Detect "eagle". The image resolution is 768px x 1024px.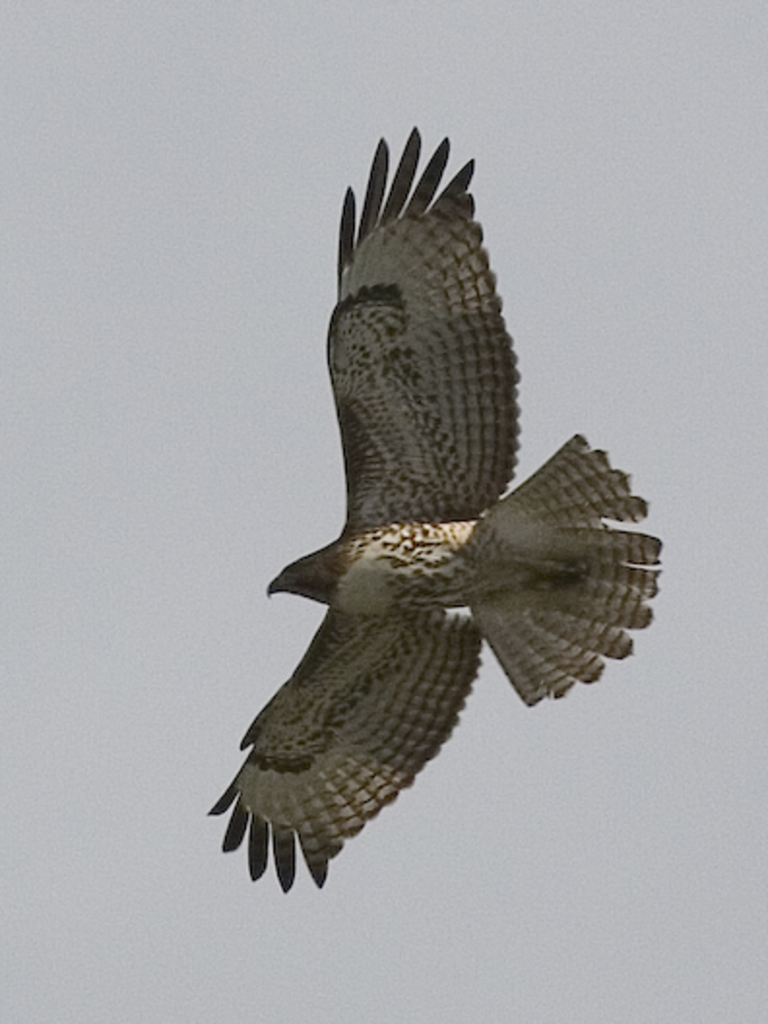
pyautogui.locateOnScreen(188, 116, 685, 913).
